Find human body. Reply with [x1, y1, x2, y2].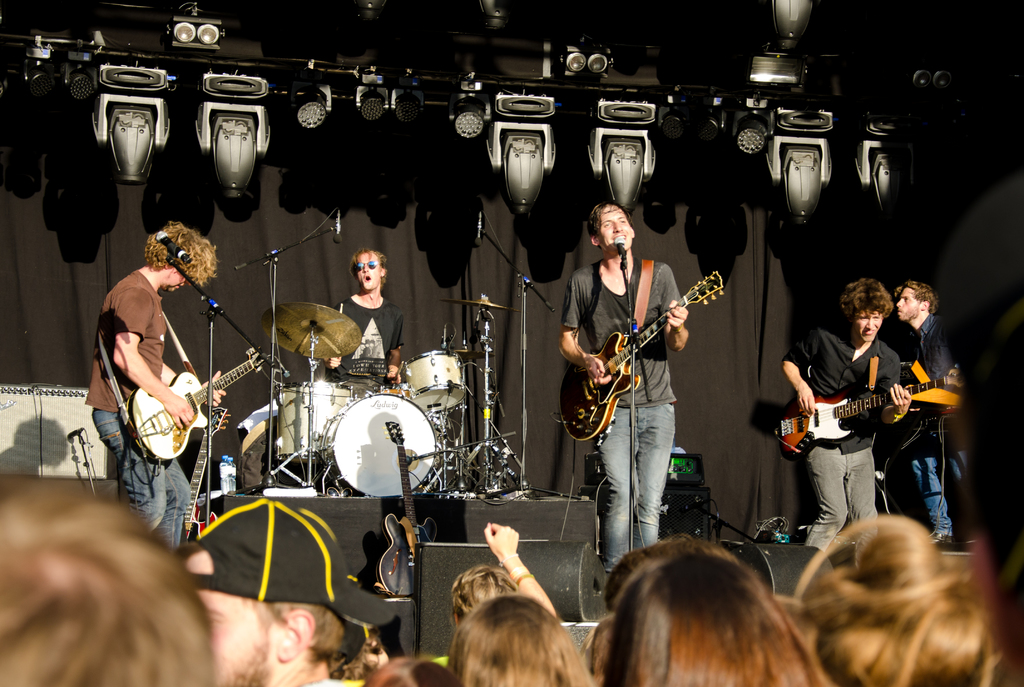
[897, 317, 964, 549].
